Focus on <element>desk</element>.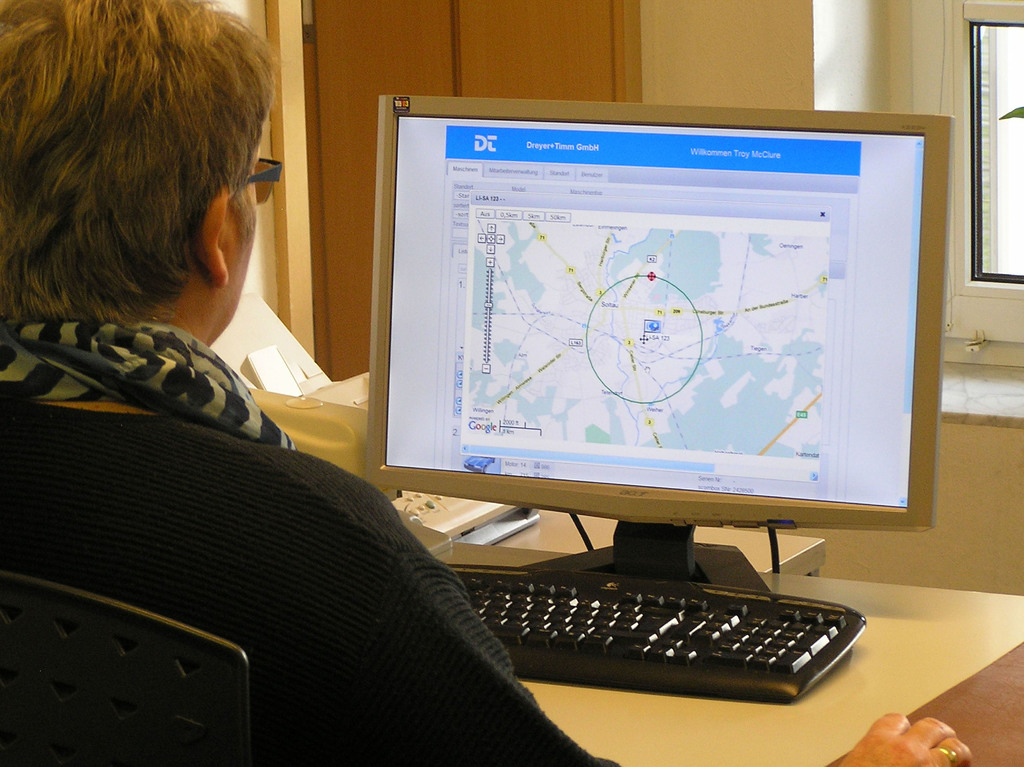
Focused at left=464, top=537, right=1023, bottom=766.
